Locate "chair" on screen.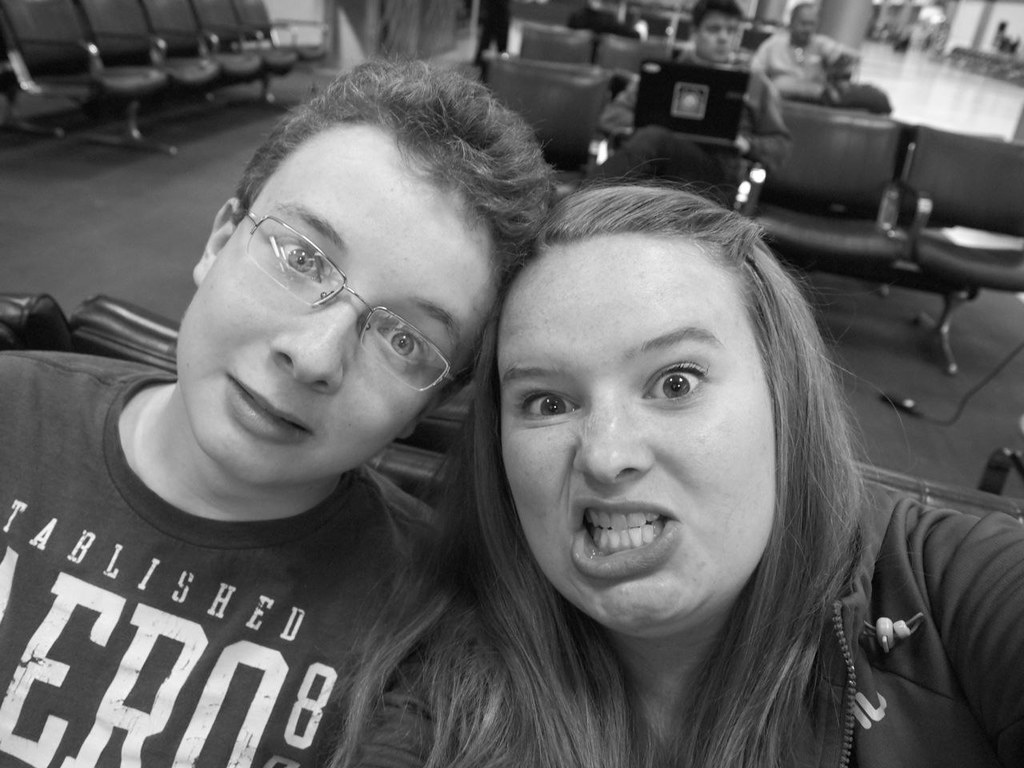
On screen at [593,69,758,219].
